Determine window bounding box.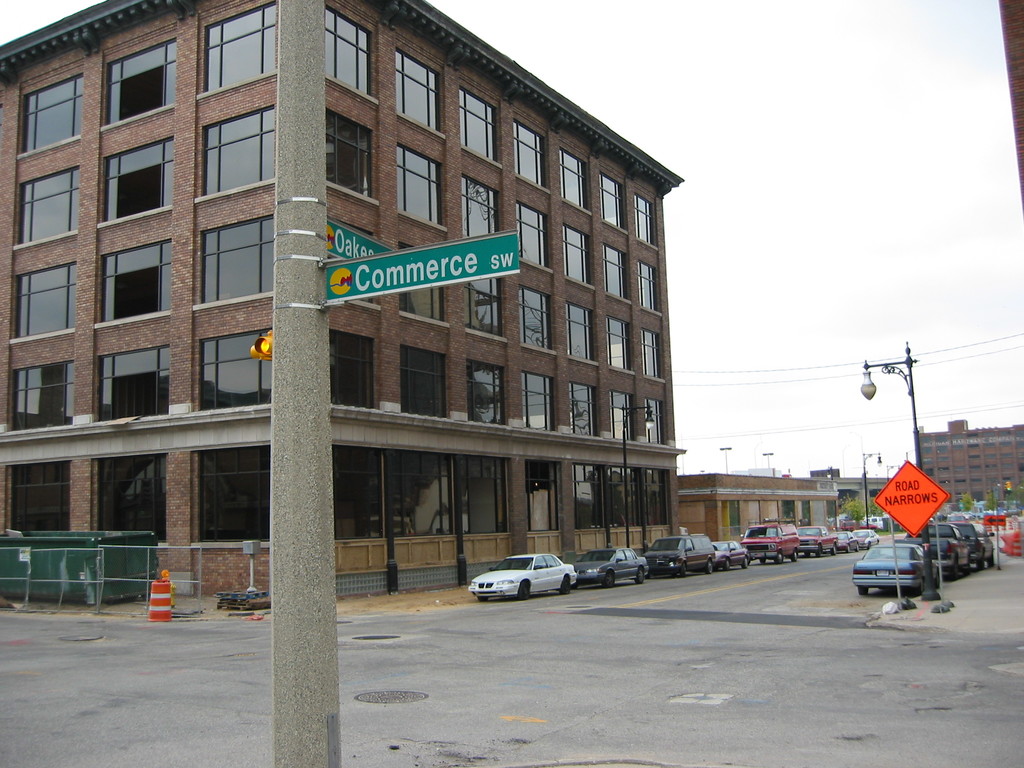
Determined: [left=572, top=464, right=604, bottom=529].
